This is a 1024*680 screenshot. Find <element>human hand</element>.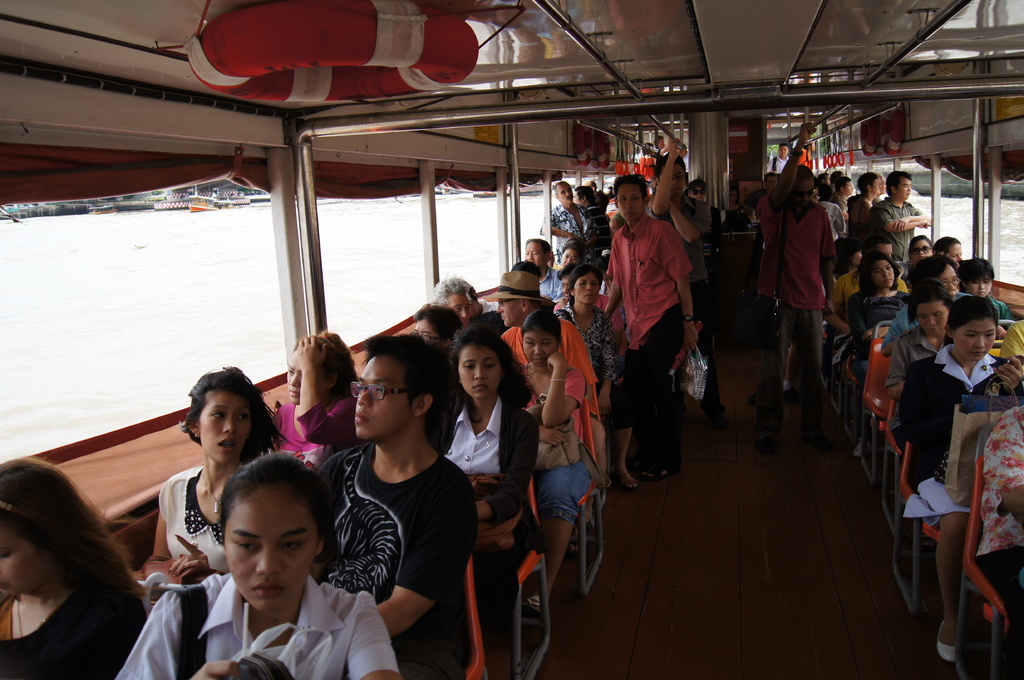
Bounding box: pyautogui.locateOnScreen(685, 328, 701, 353).
